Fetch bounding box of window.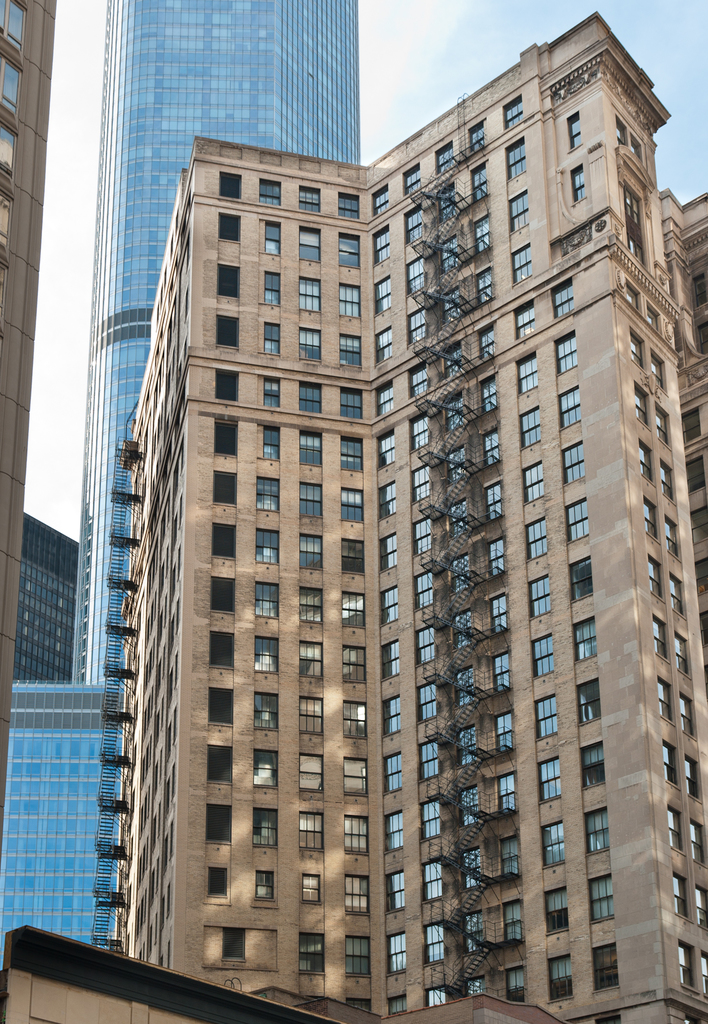
Bbox: box(210, 573, 235, 612).
